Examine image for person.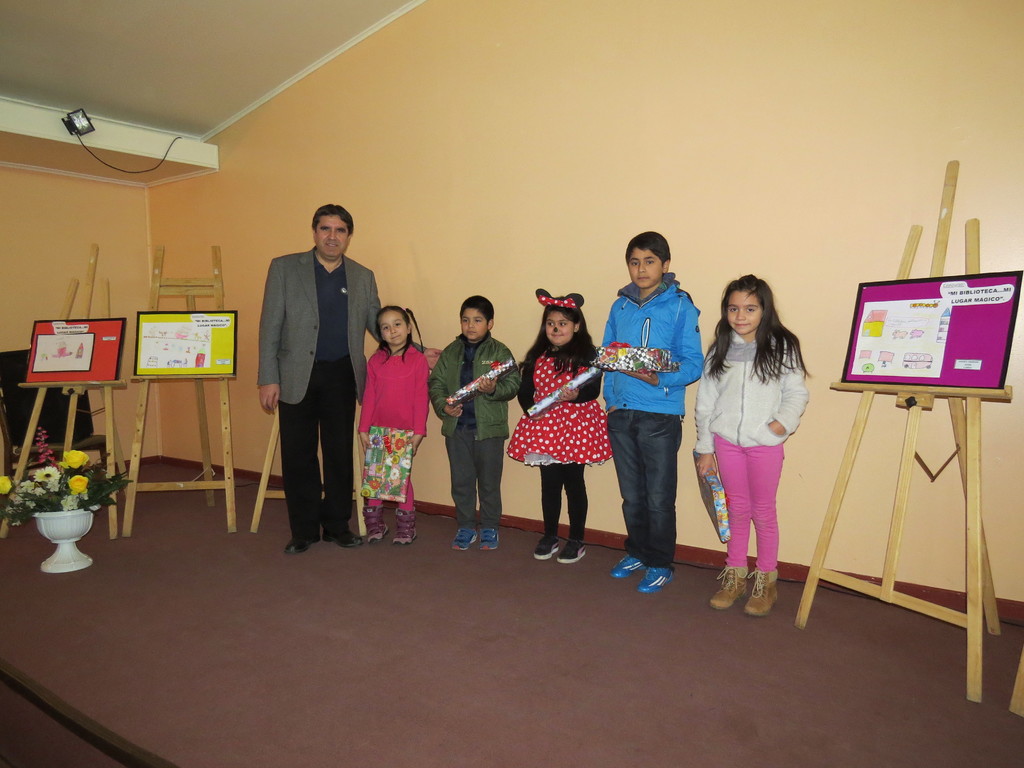
Examination result: crop(438, 292, 522, 550).
